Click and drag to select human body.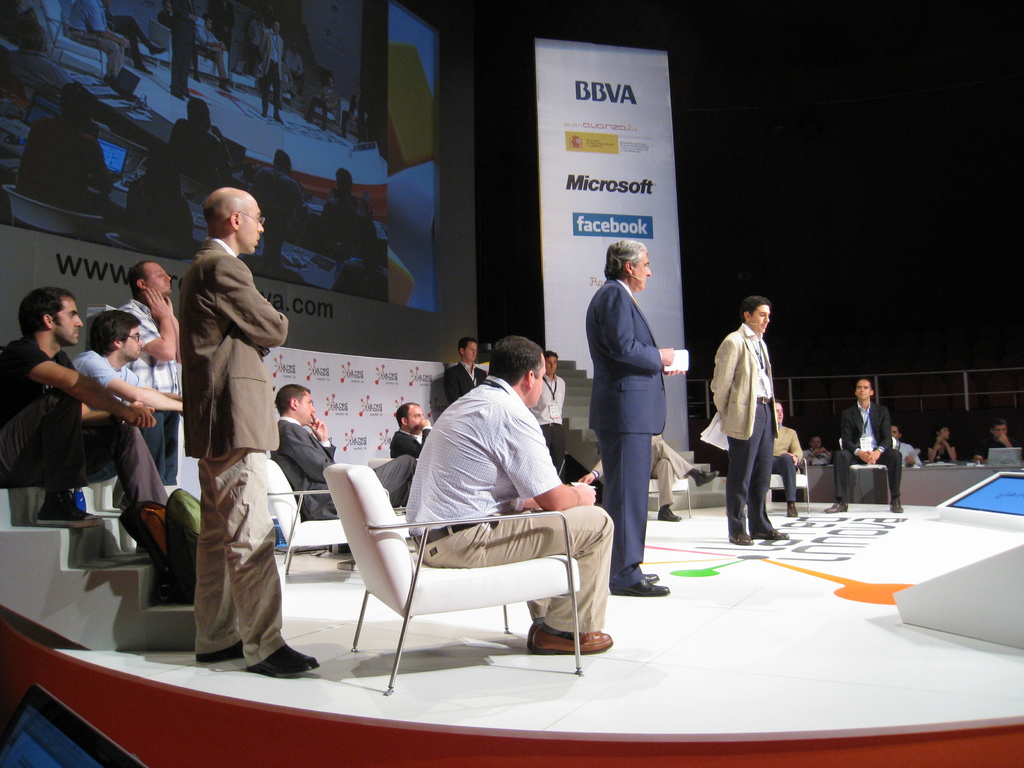
Selection: <box>163,117,237,192</box>.
